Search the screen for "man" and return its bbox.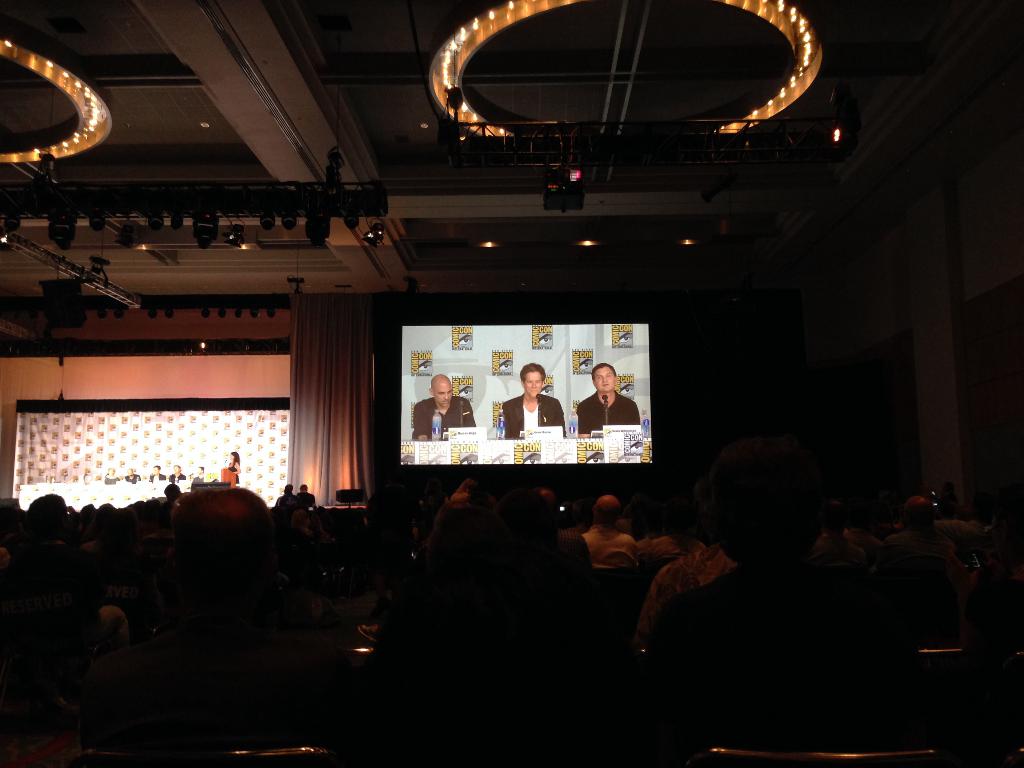
Found: bbox(536, 484, 596, 572).
